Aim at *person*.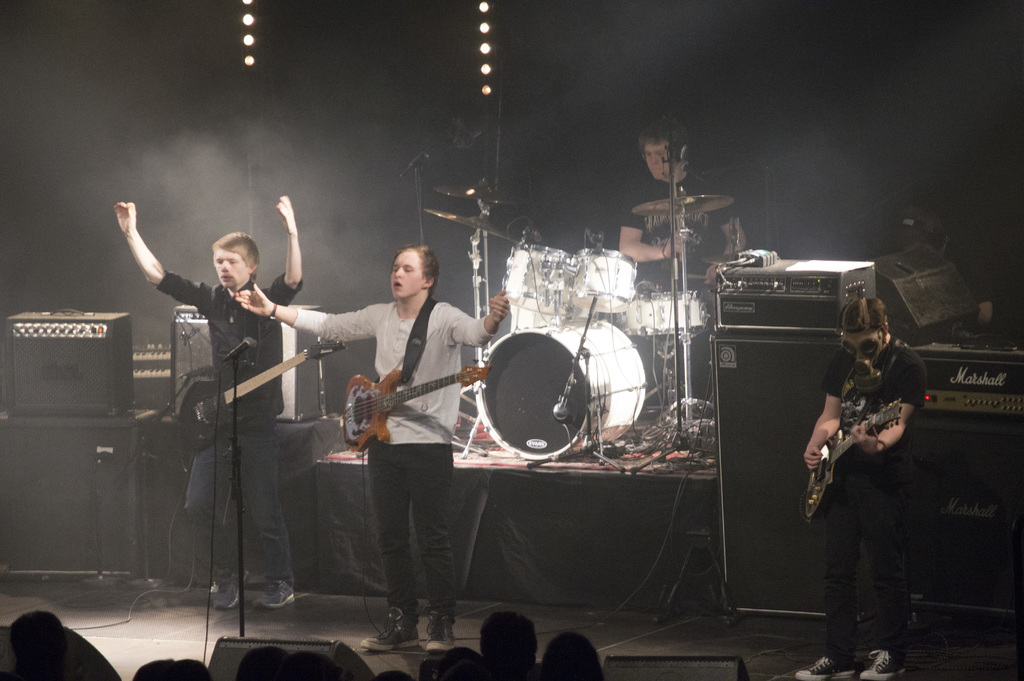
Aimed at 113 193 308 614.
